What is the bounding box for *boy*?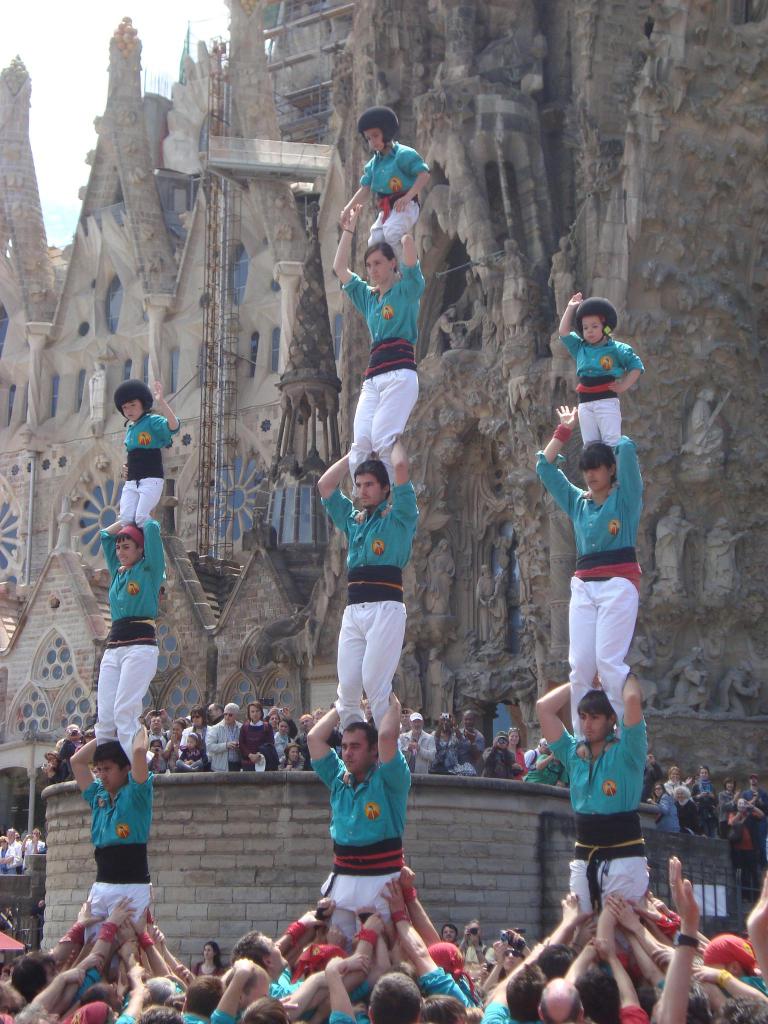
(x1=339, y1=107, x2=437, y2=264).
